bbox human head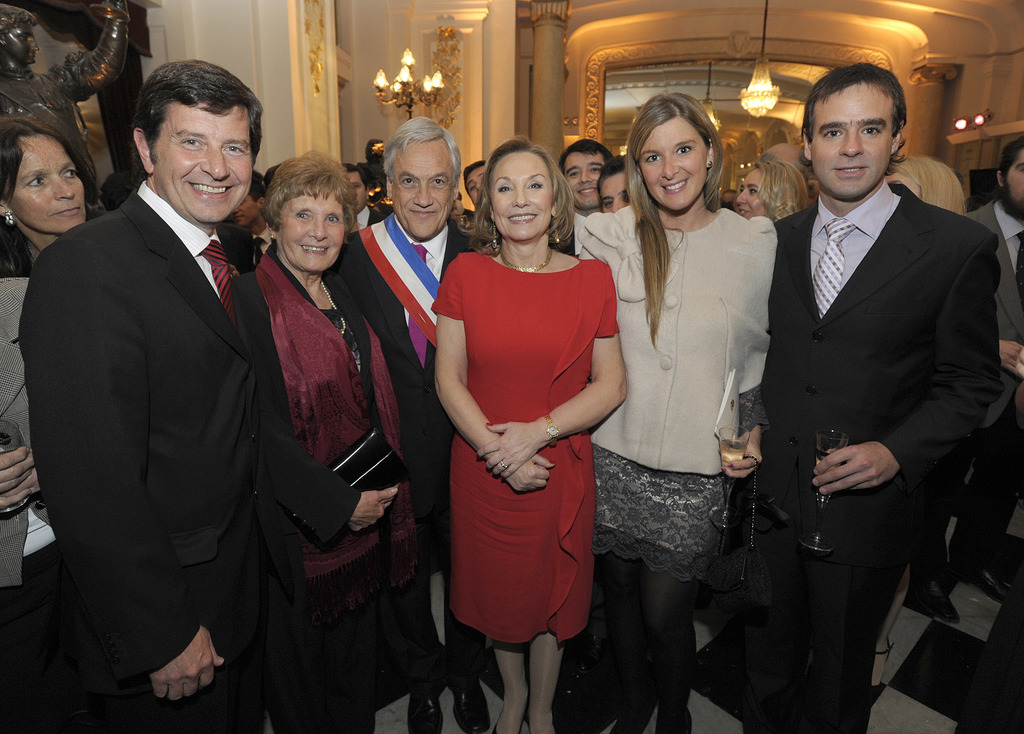
l=269, t=147, r=351, b=271
